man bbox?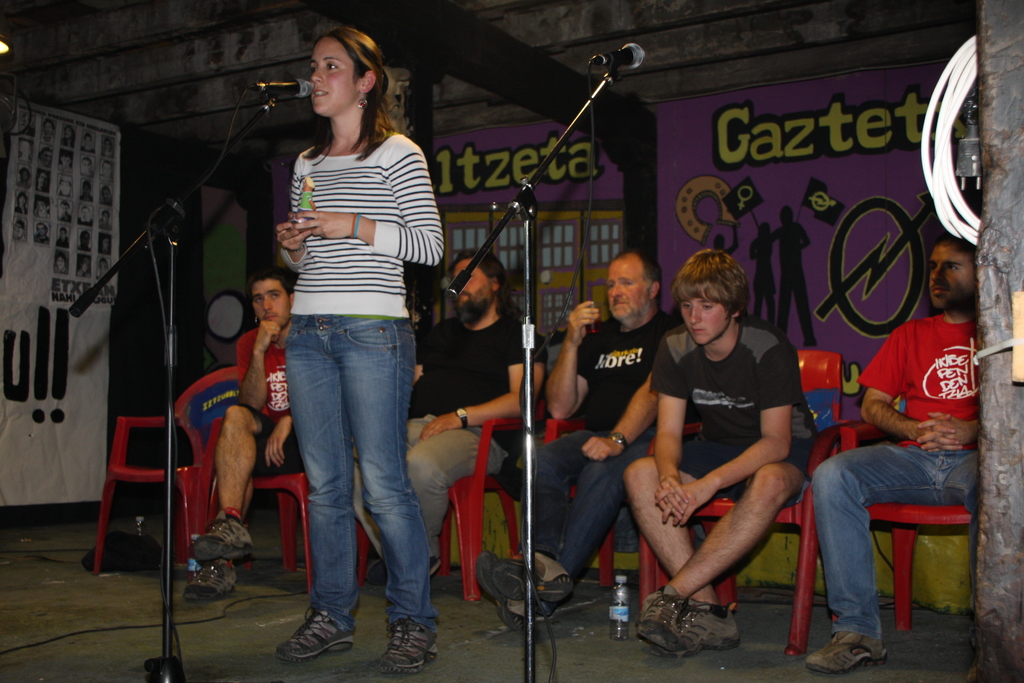
x1=38 y1=143 x2=54 y2=168
